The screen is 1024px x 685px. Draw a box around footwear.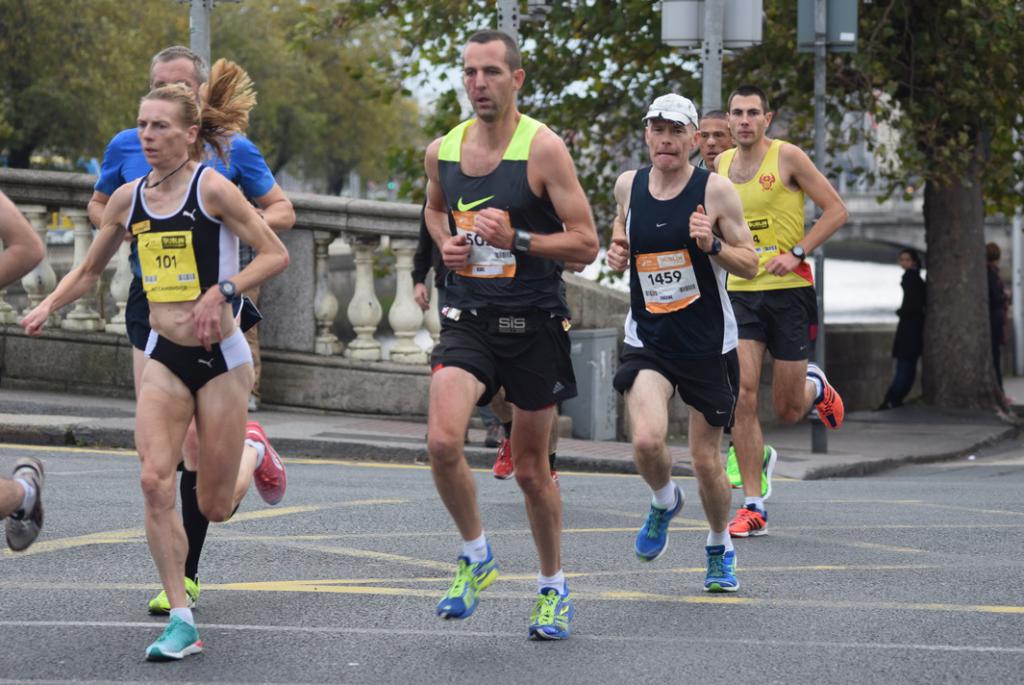
x1=147 y1=574 x2=206 y2=619.
